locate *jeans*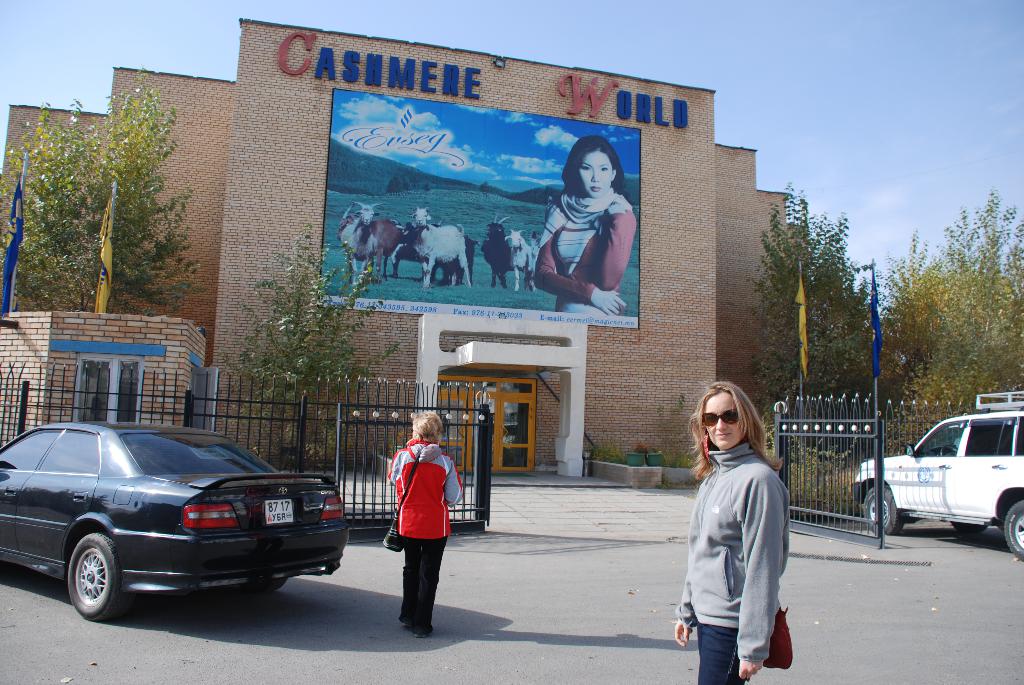
<box>699,626,745,684</box>
